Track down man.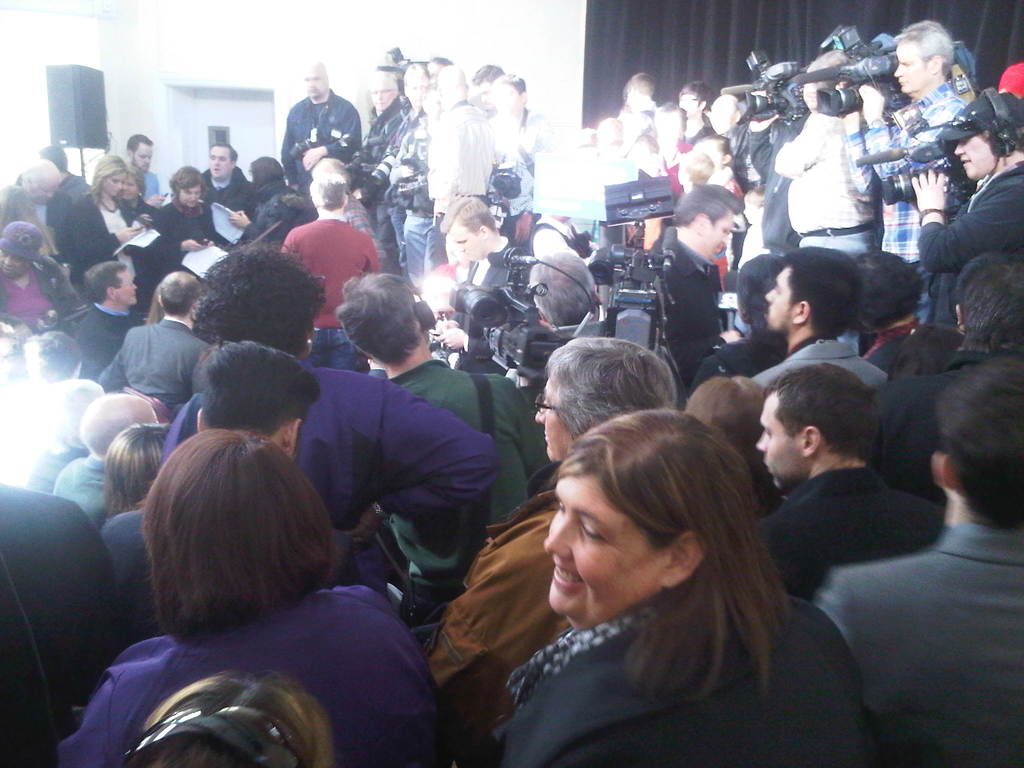
Tracked to locate(596, 118, 627, 160).
